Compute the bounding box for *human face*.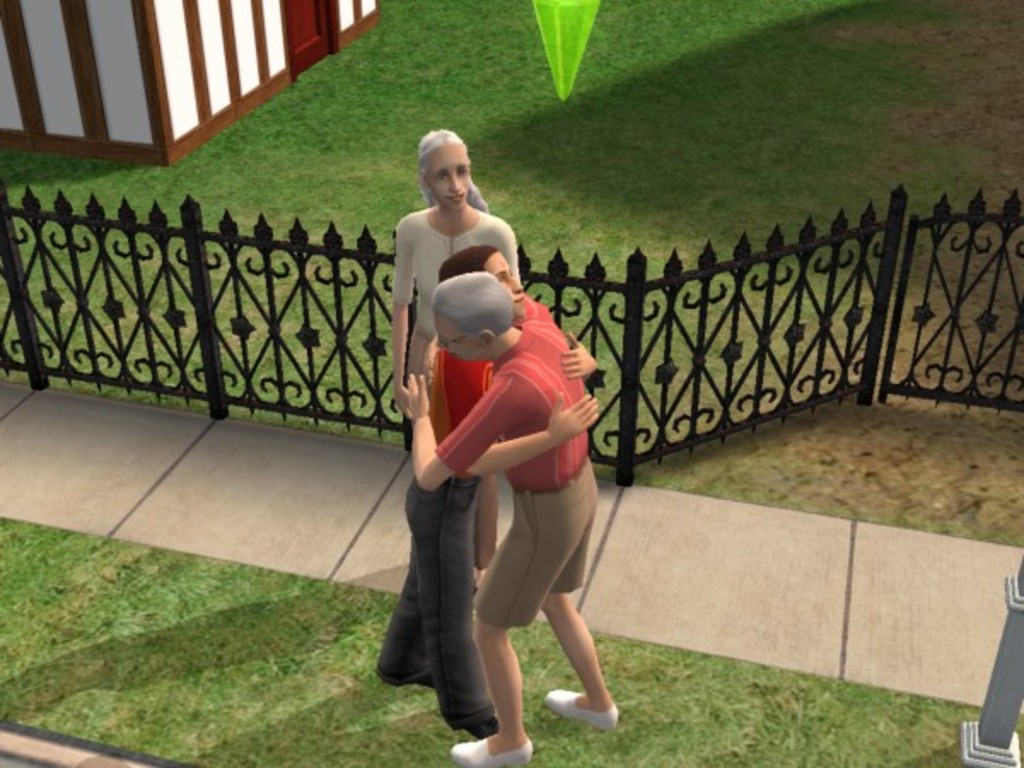
locate(425, 143, 473, 198).
